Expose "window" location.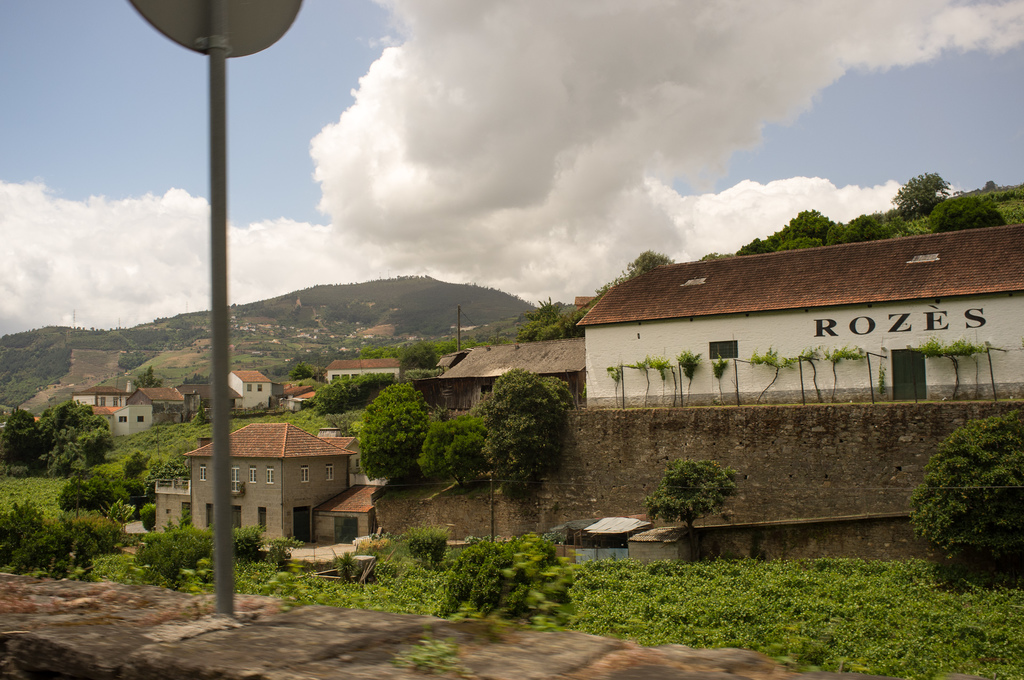
Exposed at (x1=257, y1=382, x2=262, y2=391).
